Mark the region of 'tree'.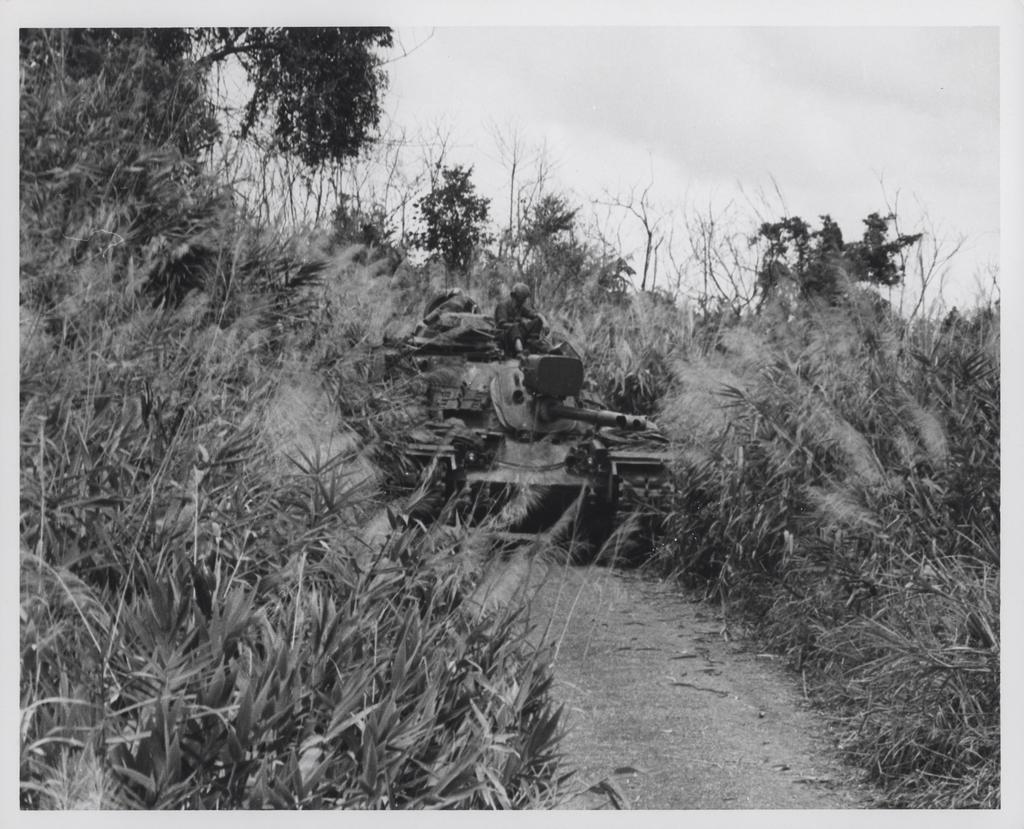
Region: 196,20,388,178.
